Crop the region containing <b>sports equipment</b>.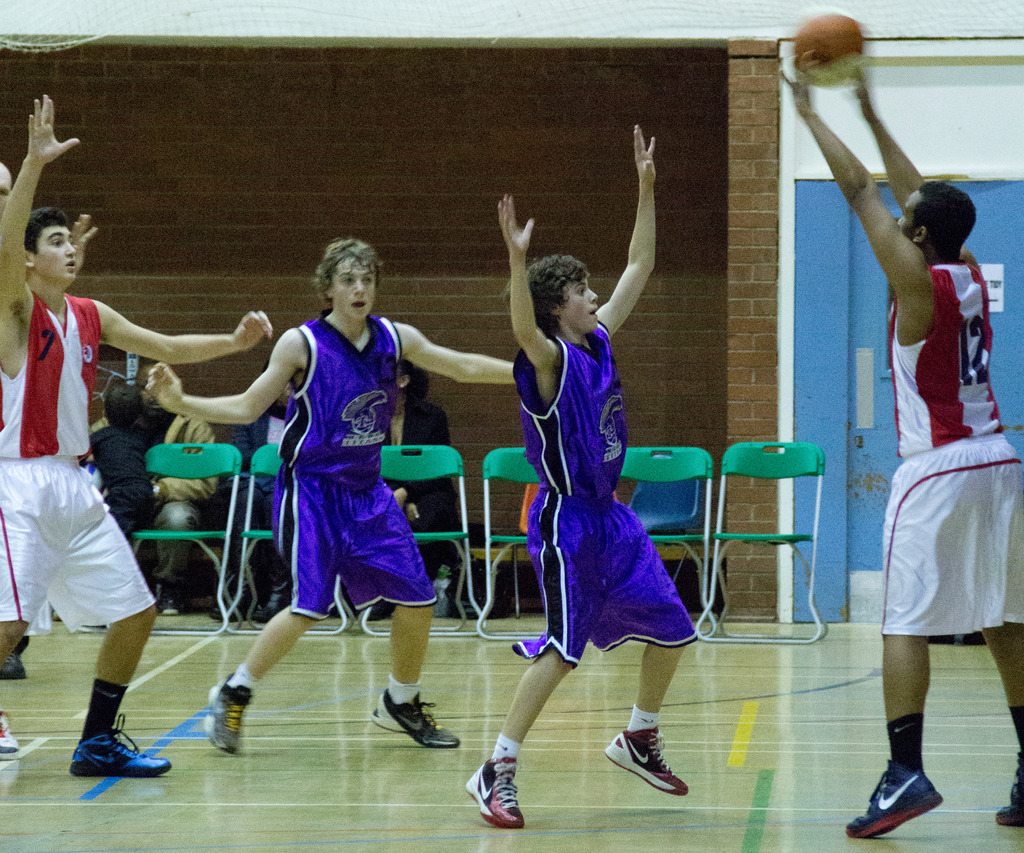
Crop region: select_region(847, 759, 946, 841).
